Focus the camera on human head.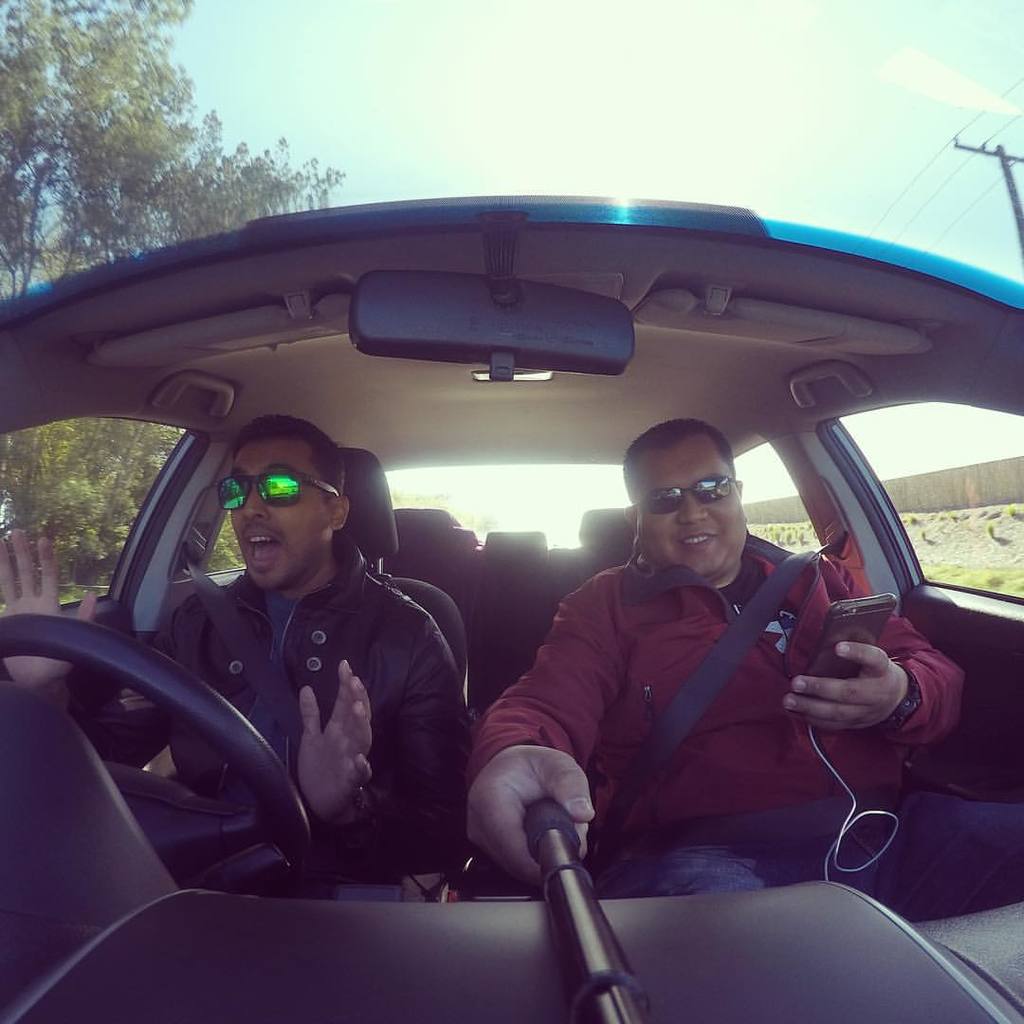
Focus region: l=221, t=412, r=352, b=594.
